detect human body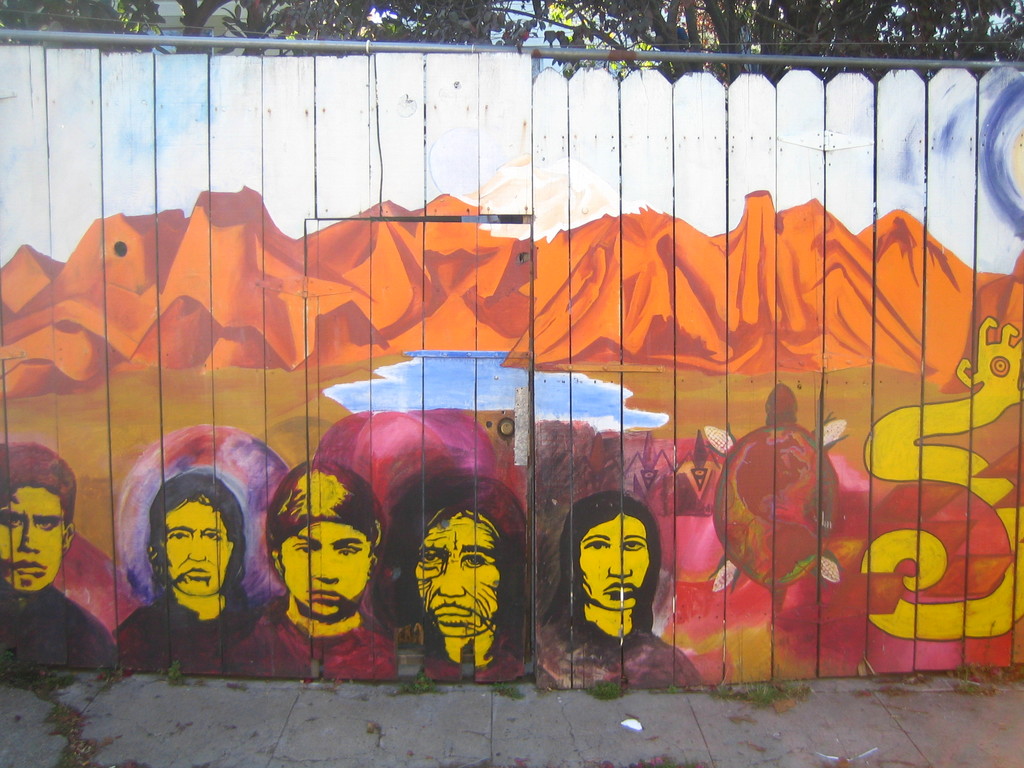
<box>394,472,540,686</box>
